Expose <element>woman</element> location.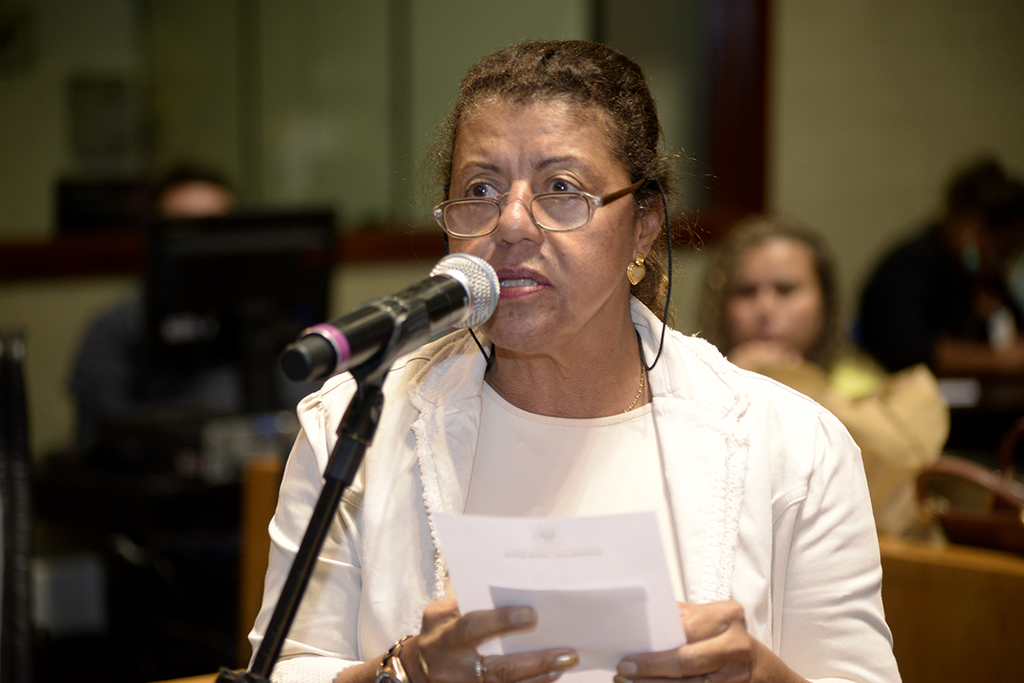
Exposed at detection(234, 73, 908, 664).
